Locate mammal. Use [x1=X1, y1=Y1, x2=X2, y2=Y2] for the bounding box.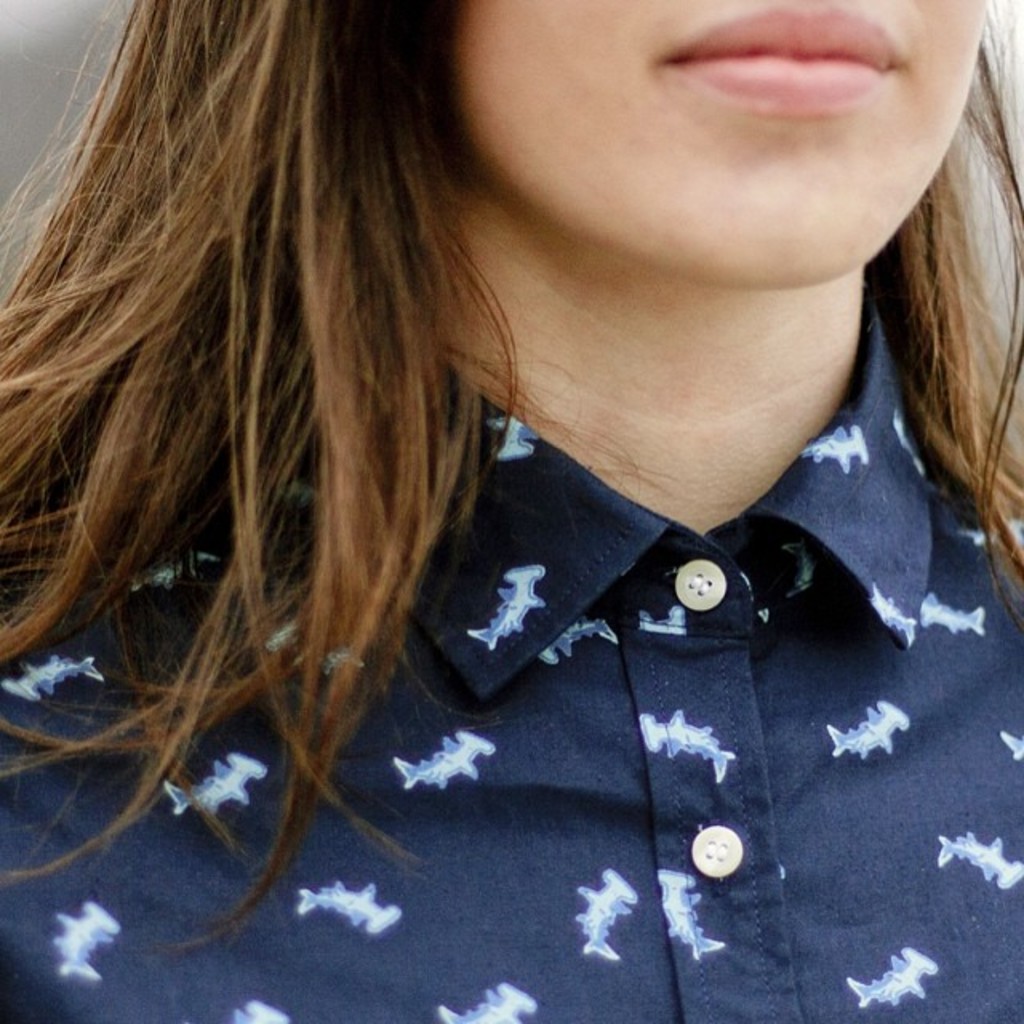
[x1=0, y1=0, x2=1023, y2=954].
